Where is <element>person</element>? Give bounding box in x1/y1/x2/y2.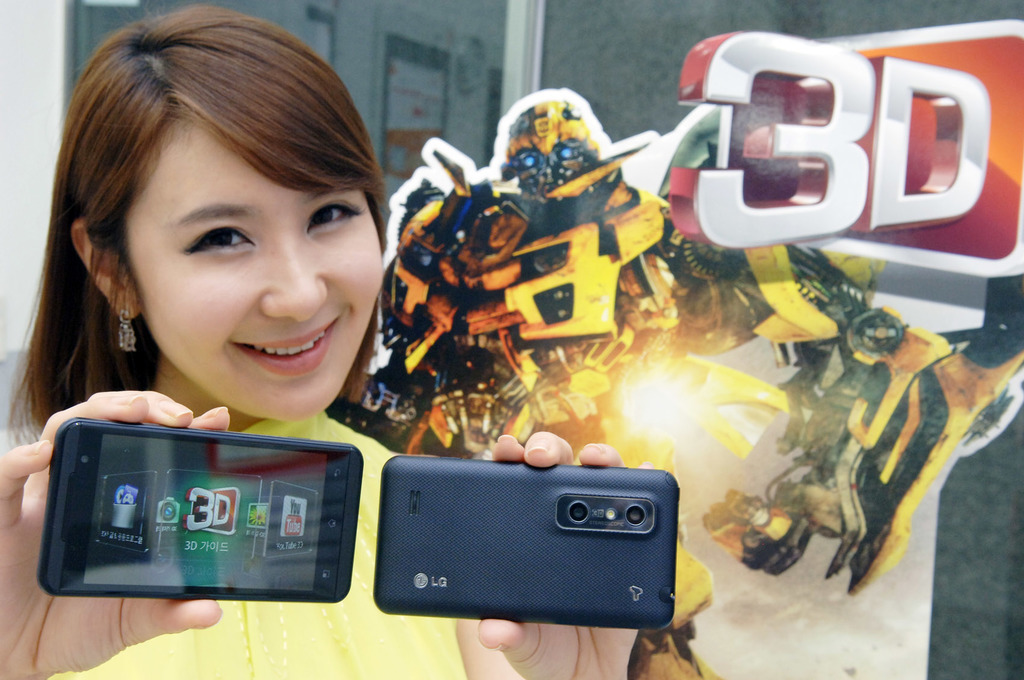
0/15/755/679.
